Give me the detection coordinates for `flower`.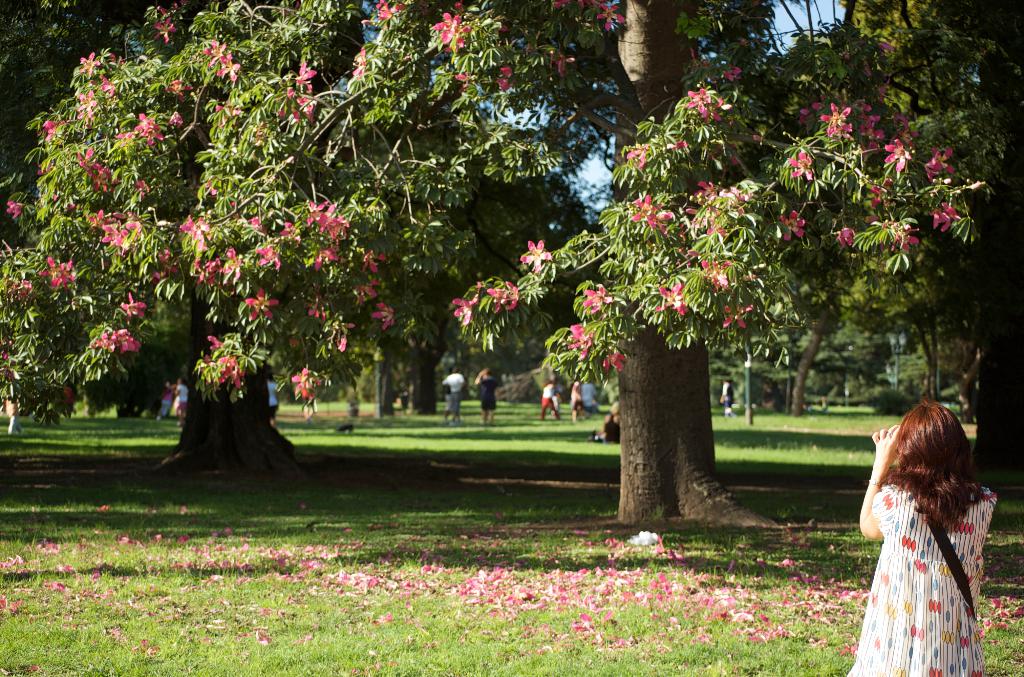
x1=200, y1=336, x2=246, y2=388.
